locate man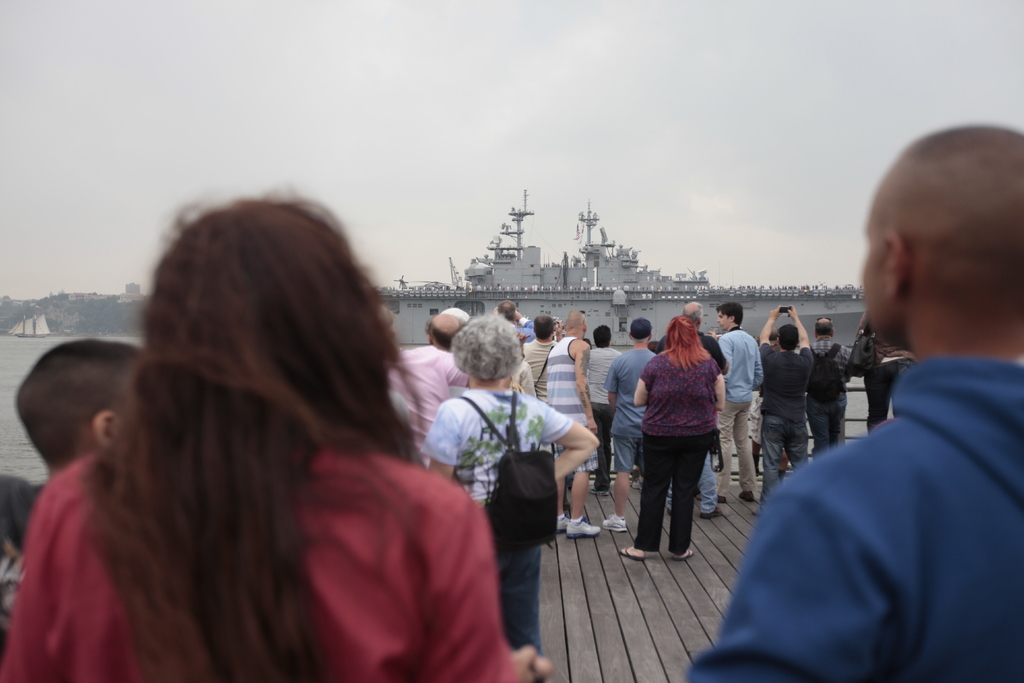
<box>509,358,530,396</box>
